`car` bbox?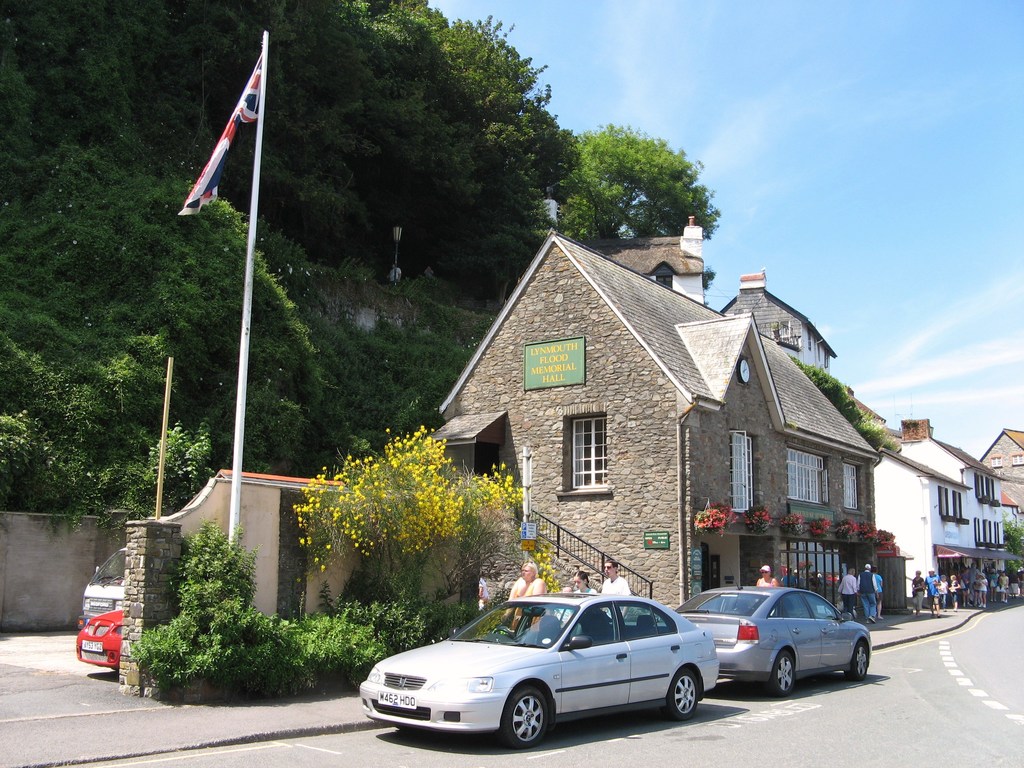
<box>81,545,126,613</box>
